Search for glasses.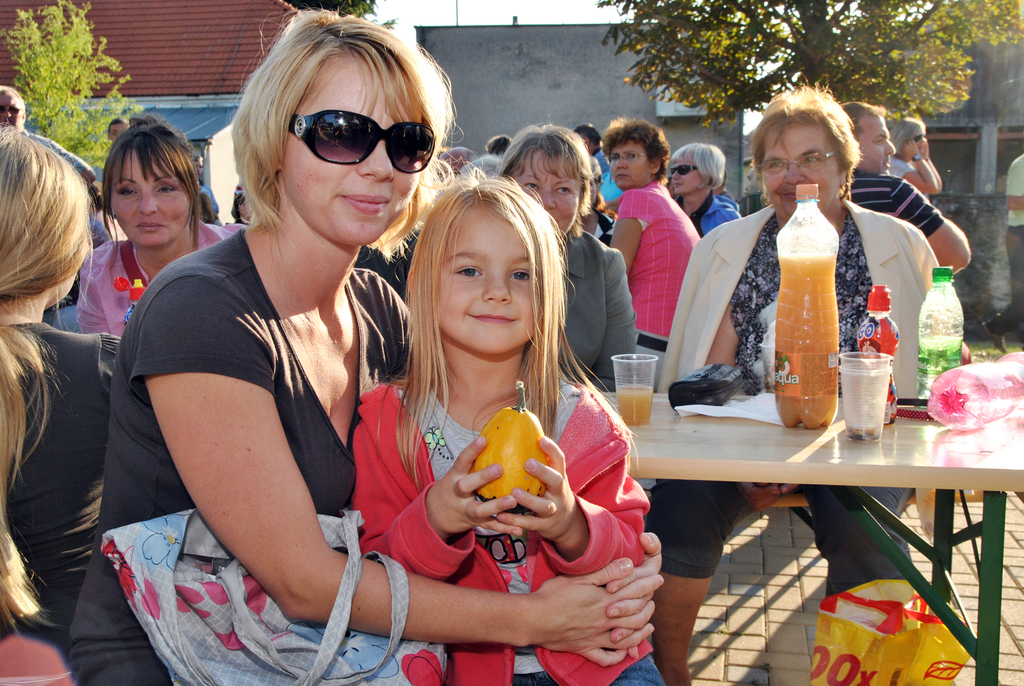
Found at bbox=[751, 150, 842, 183].
